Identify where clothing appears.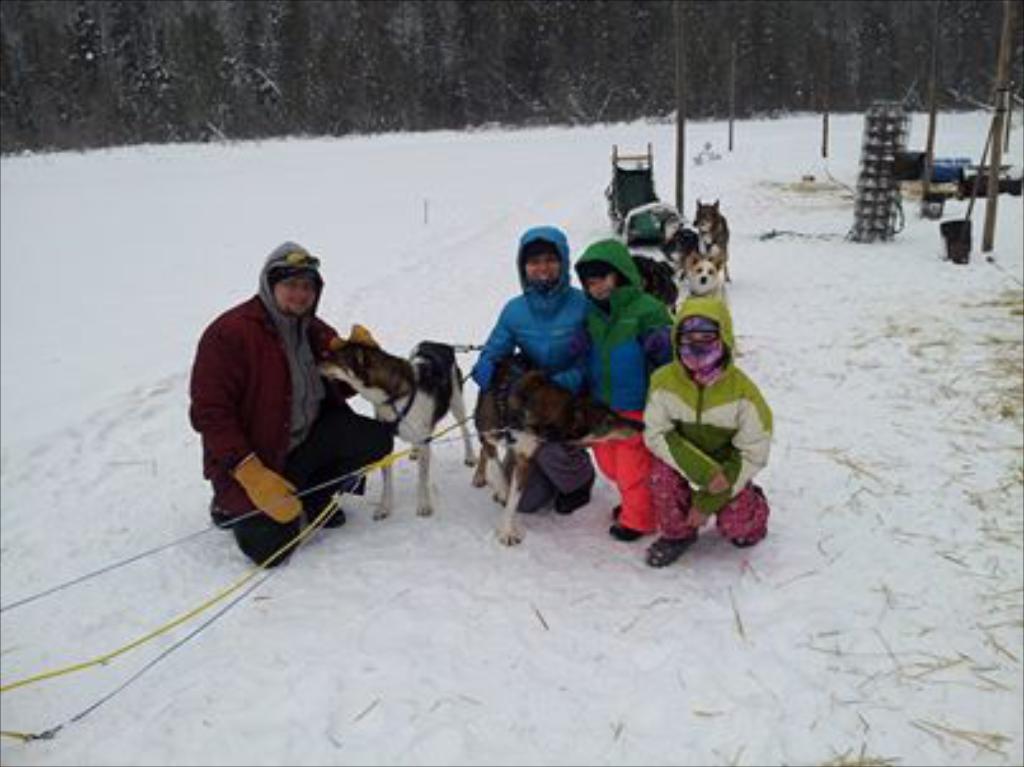
Appears at <box>470,223,587,503</box>.
